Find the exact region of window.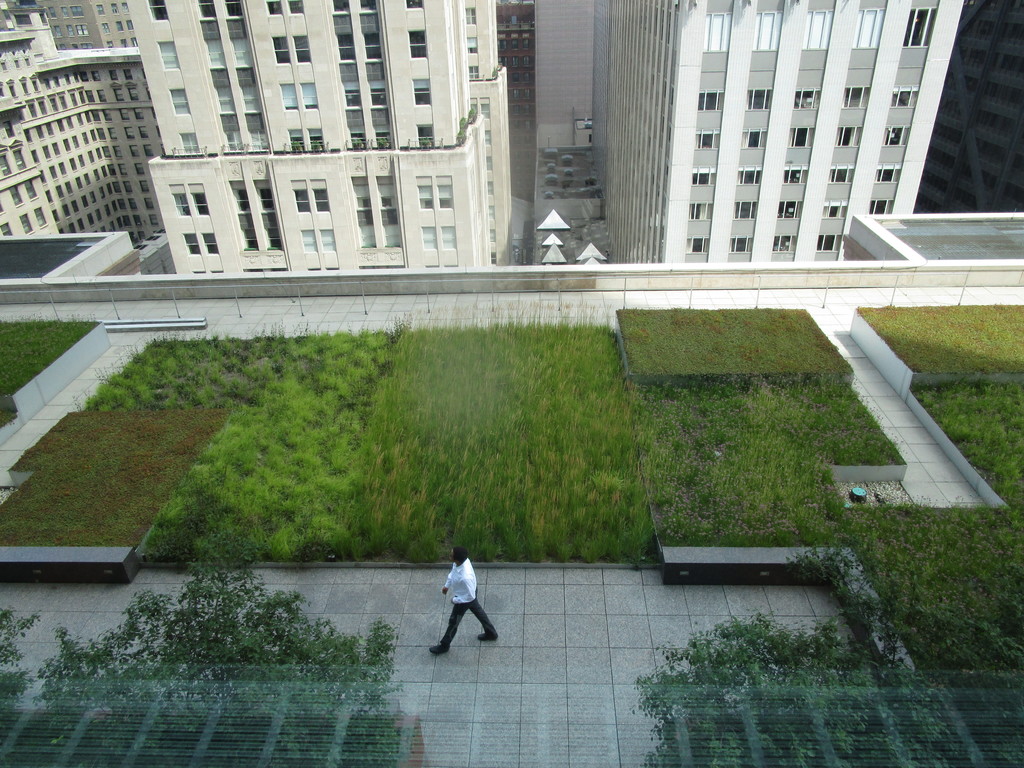
Exact region: region(238, 225, 257, 249).
